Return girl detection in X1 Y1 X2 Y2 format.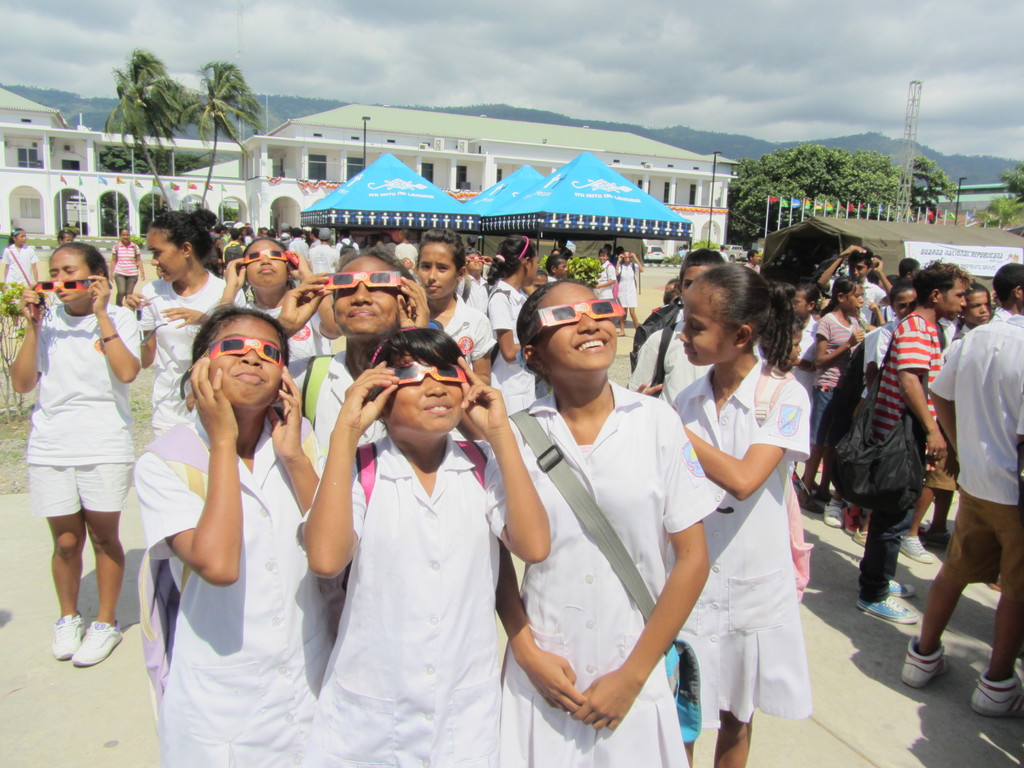
634 267 819 767.
